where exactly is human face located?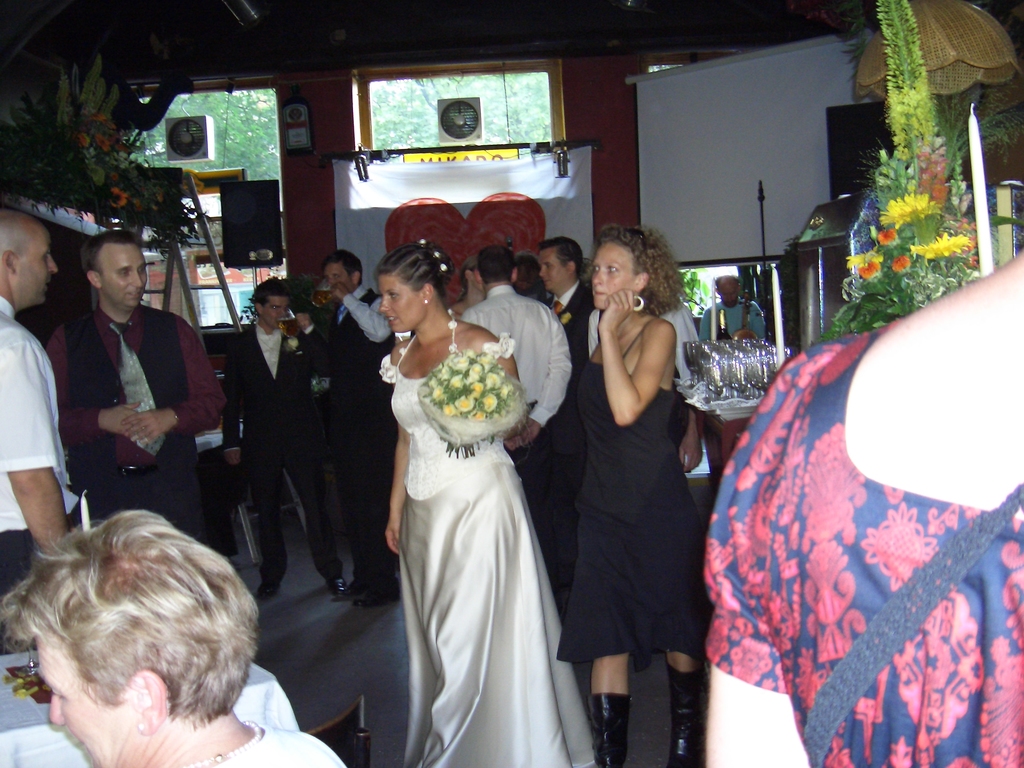
Its bounding box is 378:272:426:333.
